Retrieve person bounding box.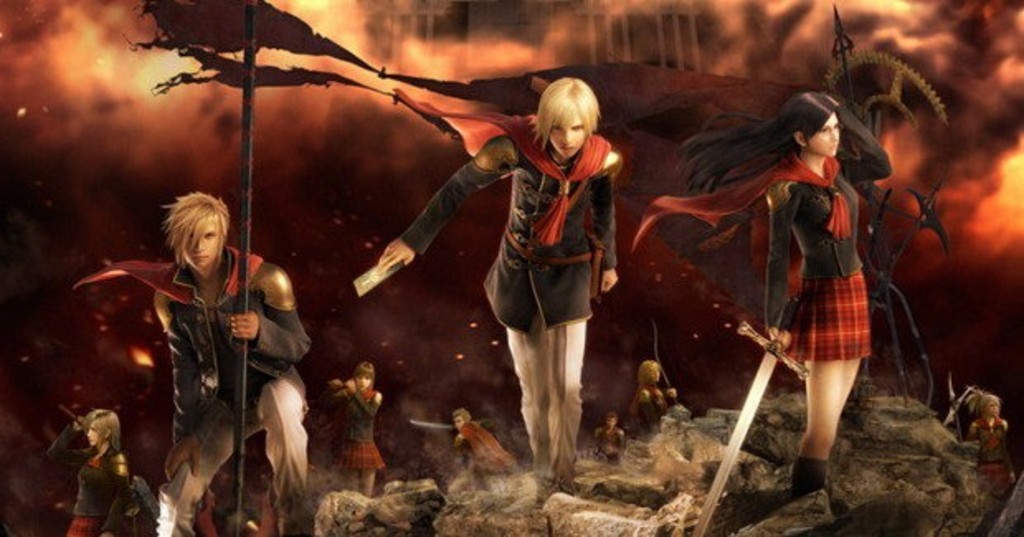
Bounding box: select_region(106, 187, 297, 530).
